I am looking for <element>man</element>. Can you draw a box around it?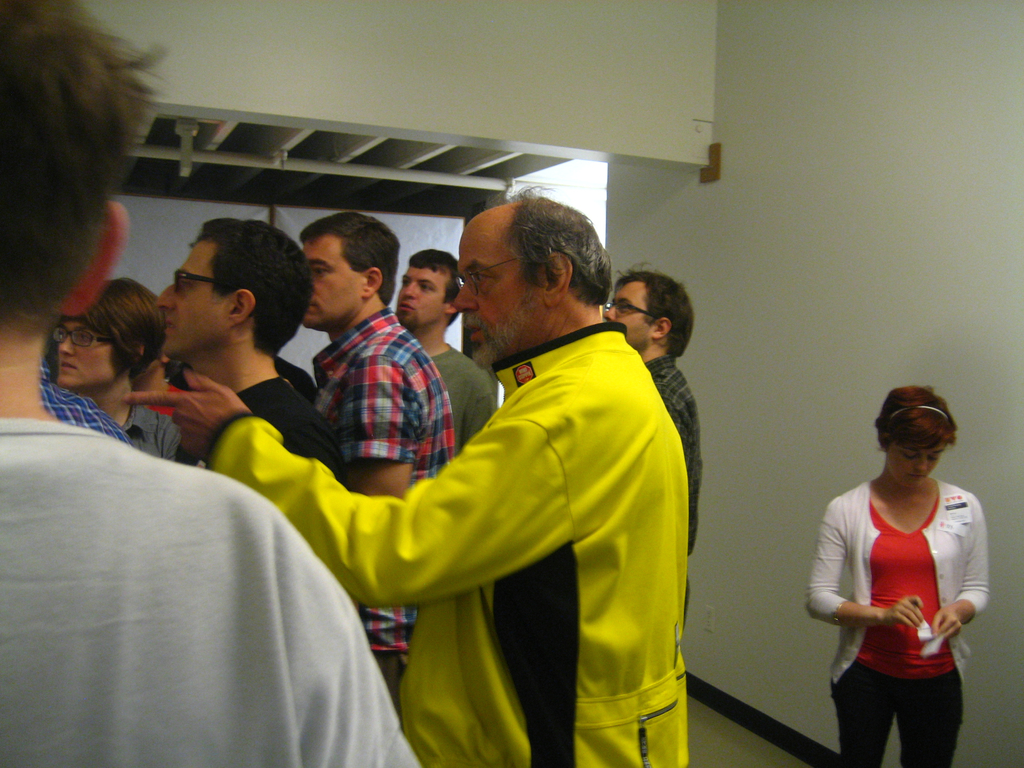
Sure, the bounding box is x1=55 y1=275 x2=182 y2=466.
